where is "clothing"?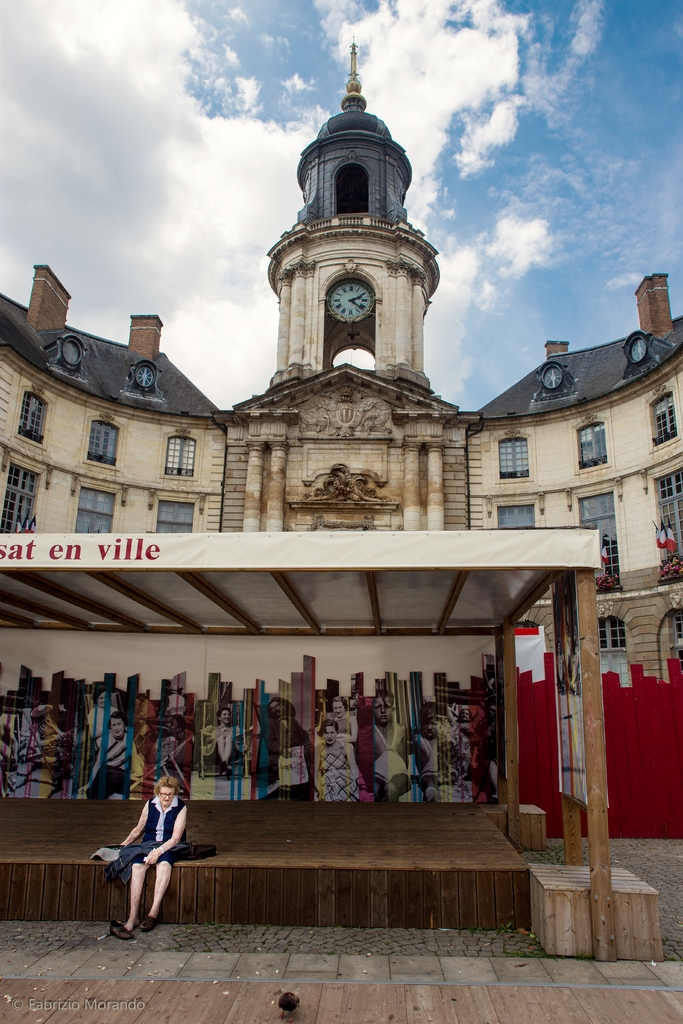
x1=87, y1=706, x2=117, y2=748.
